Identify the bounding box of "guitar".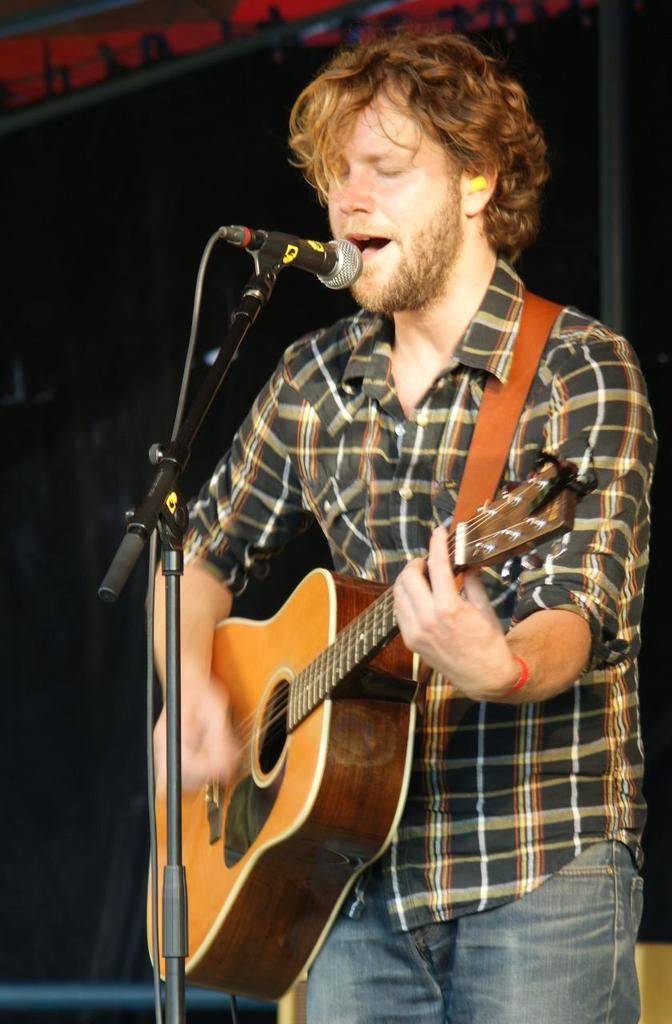
{"x1": 145, "y1": 443, "x2": 582, "y2": 1012}.
